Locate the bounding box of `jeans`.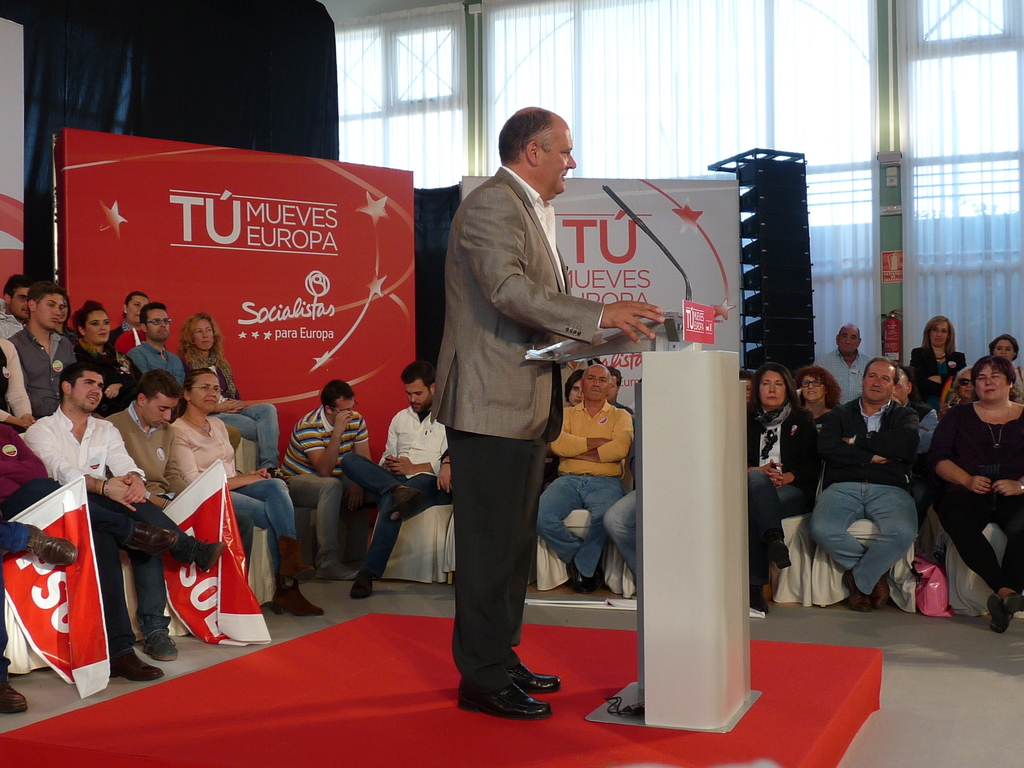
Bounding box: select_region(283, 470, 373, 577).
